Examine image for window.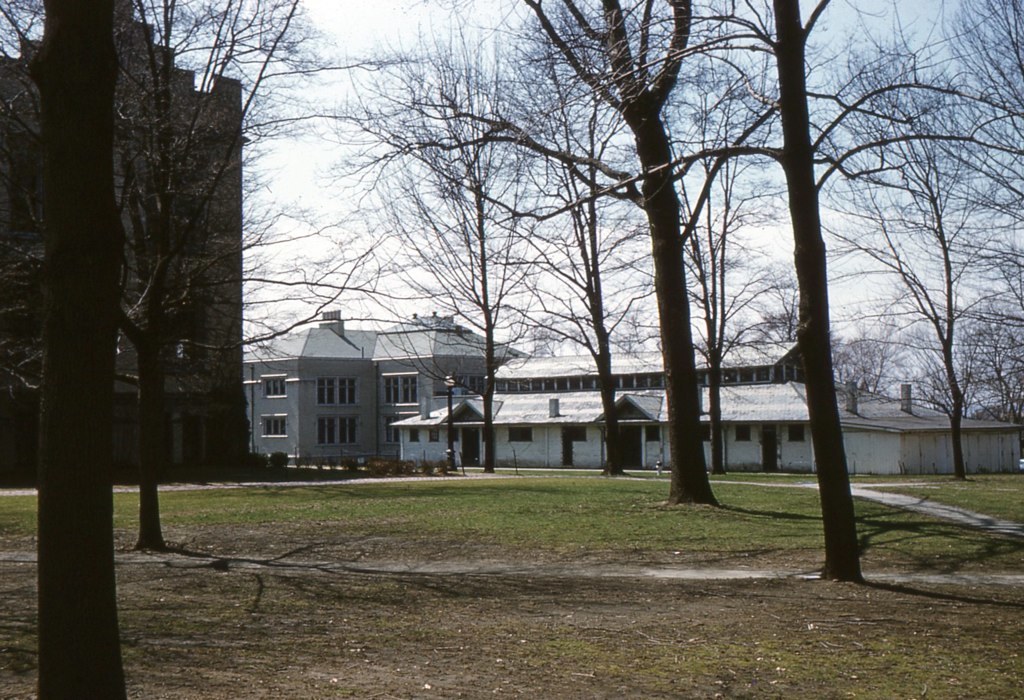
Examination result: (left=316, top=415, right=336, bottom=446).
